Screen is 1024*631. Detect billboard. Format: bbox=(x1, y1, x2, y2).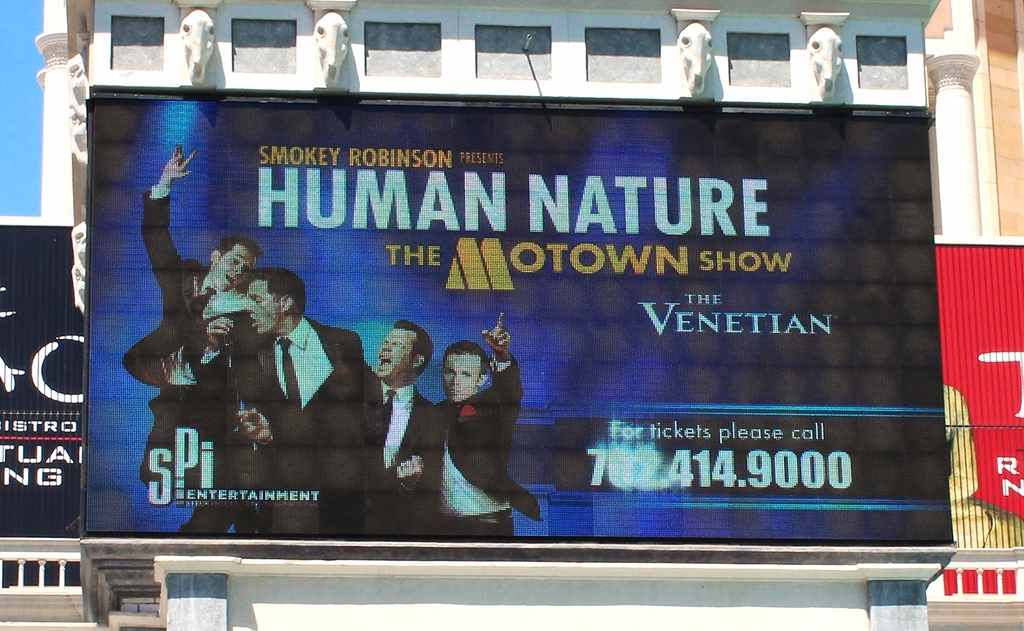
bbox=(54, 33, 954, 566).
